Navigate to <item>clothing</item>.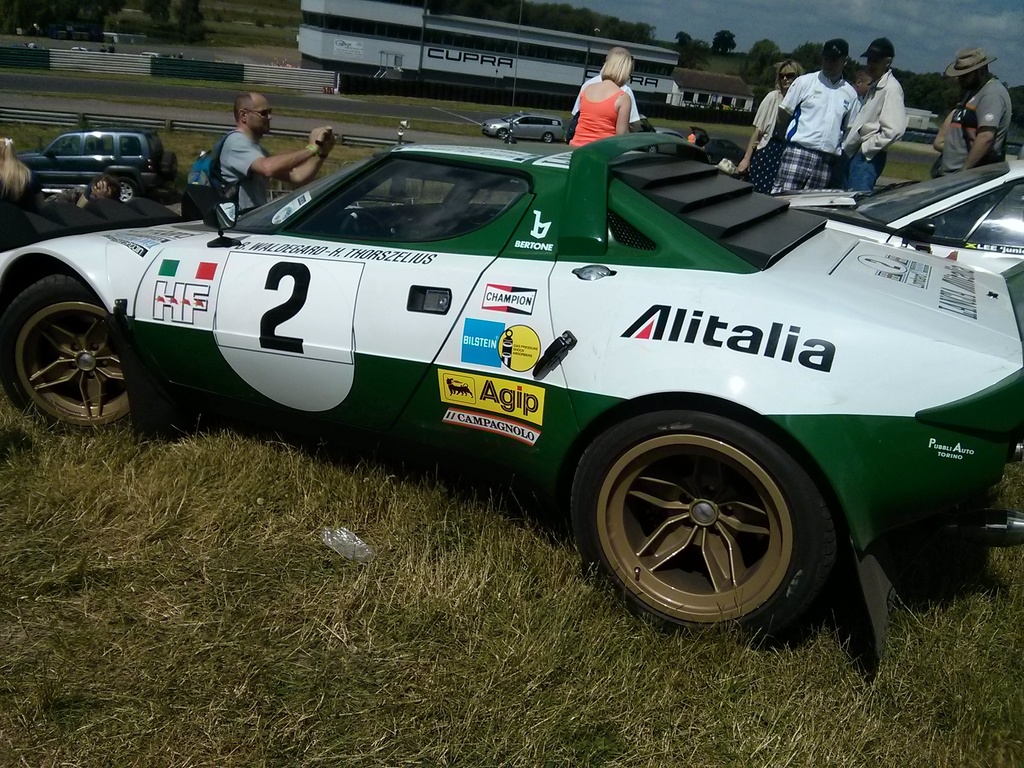
Navigation target: Rect(934, 73, 1016, 173).
